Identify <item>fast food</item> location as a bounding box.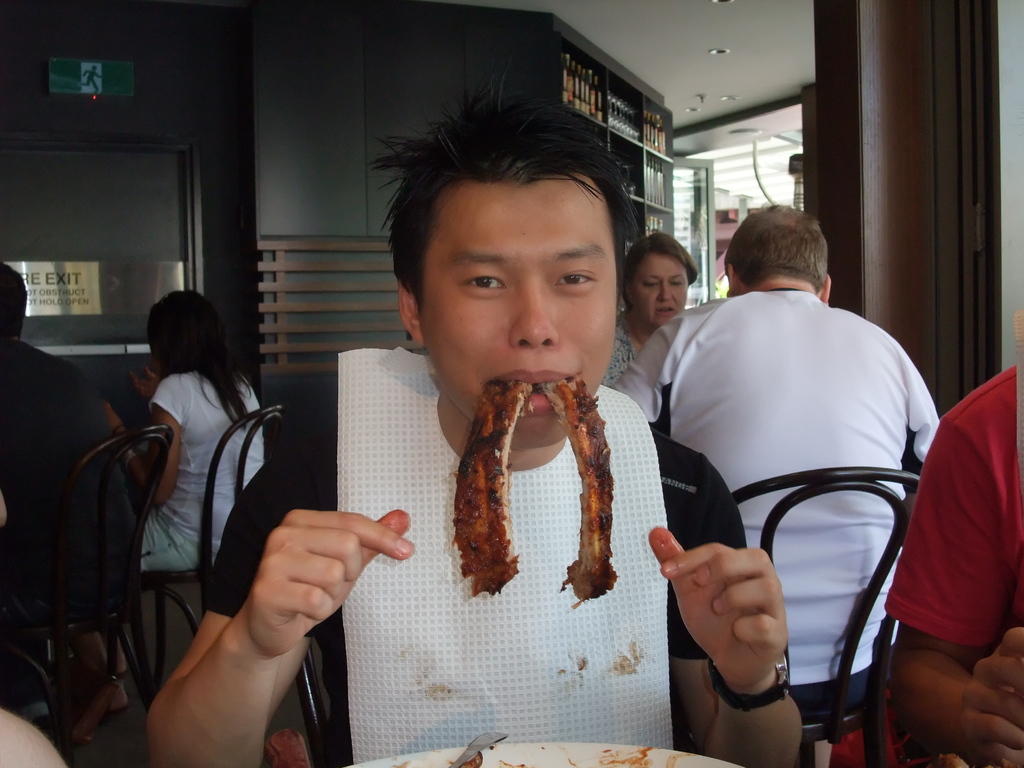
[534, 378, 620, 610].
